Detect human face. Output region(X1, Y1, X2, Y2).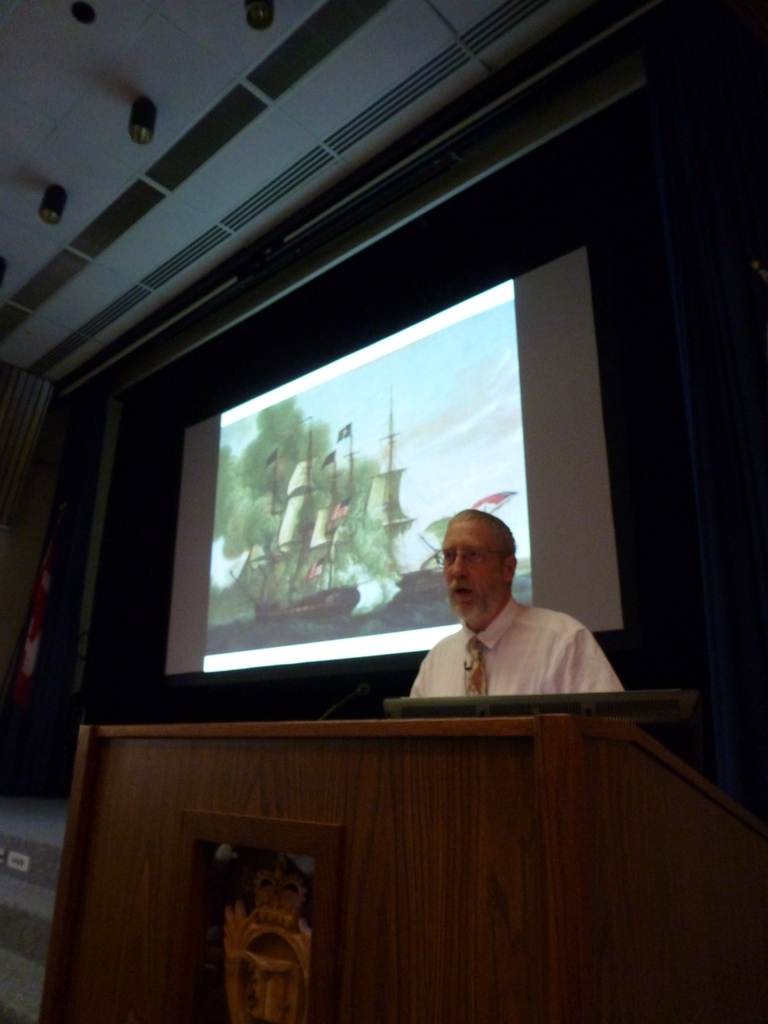
region(439, 520, 500, 620).
